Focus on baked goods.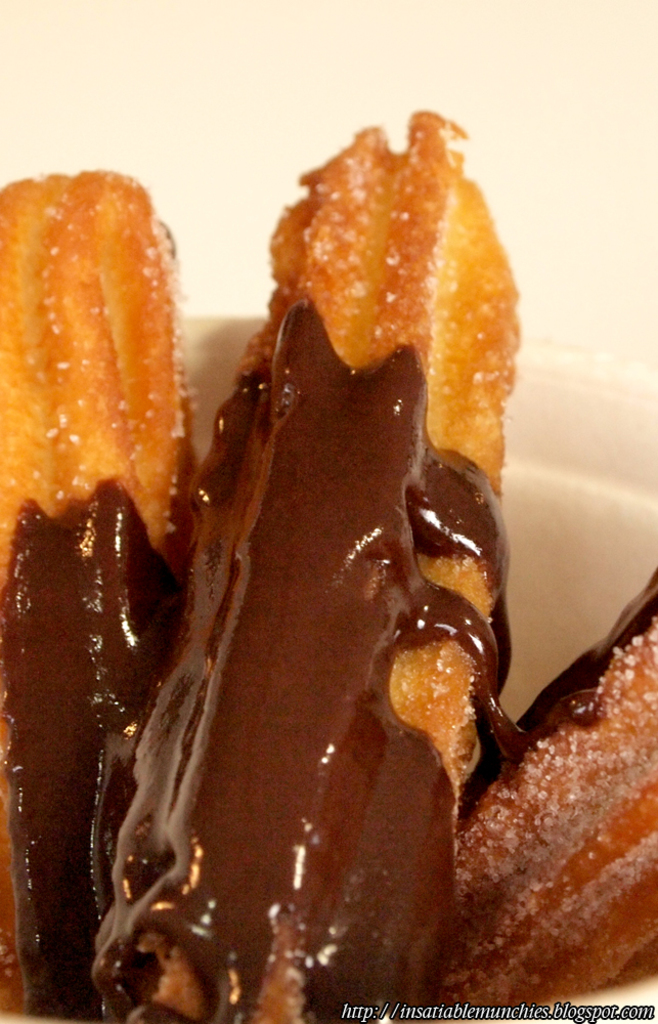
Focused at 0, 165, 211, 1023.
